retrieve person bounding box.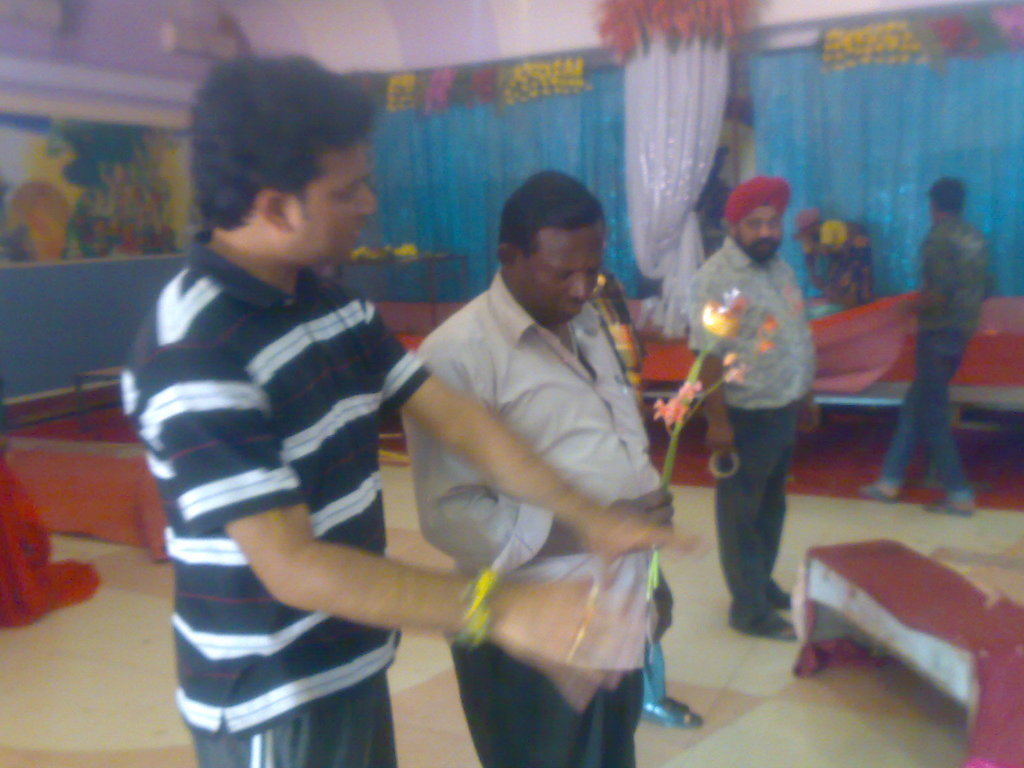
Bounding box: [861, 175, 977, 515].
